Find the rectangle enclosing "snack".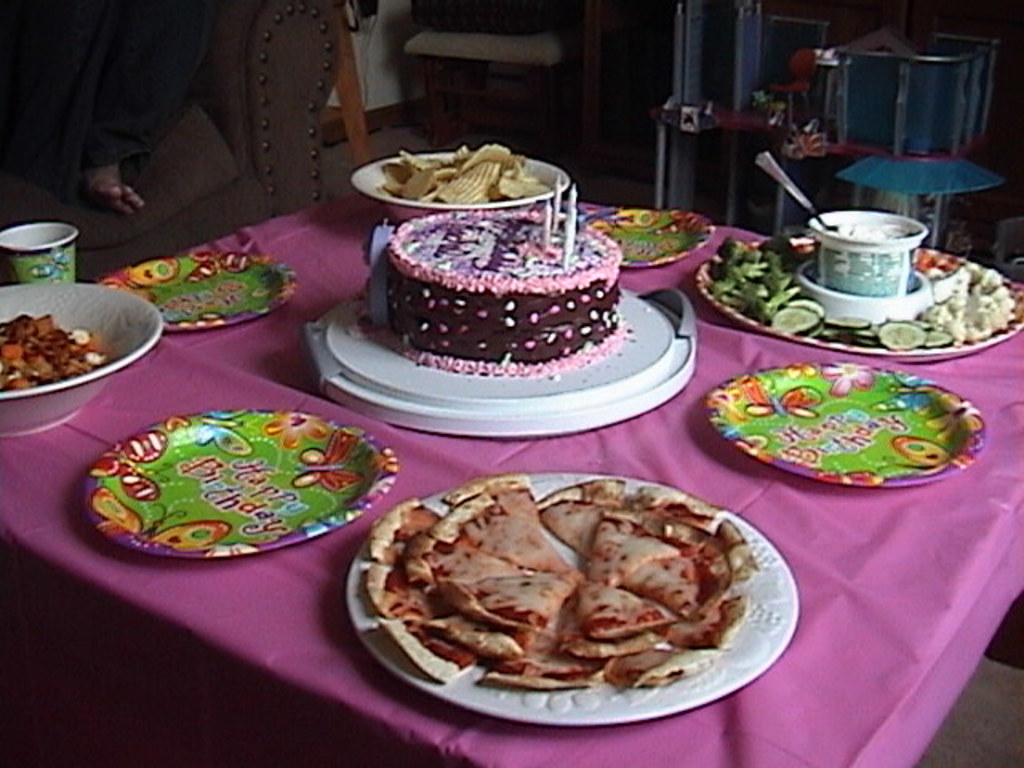
<bbox>389, 192, 627, 384</bbox>.
